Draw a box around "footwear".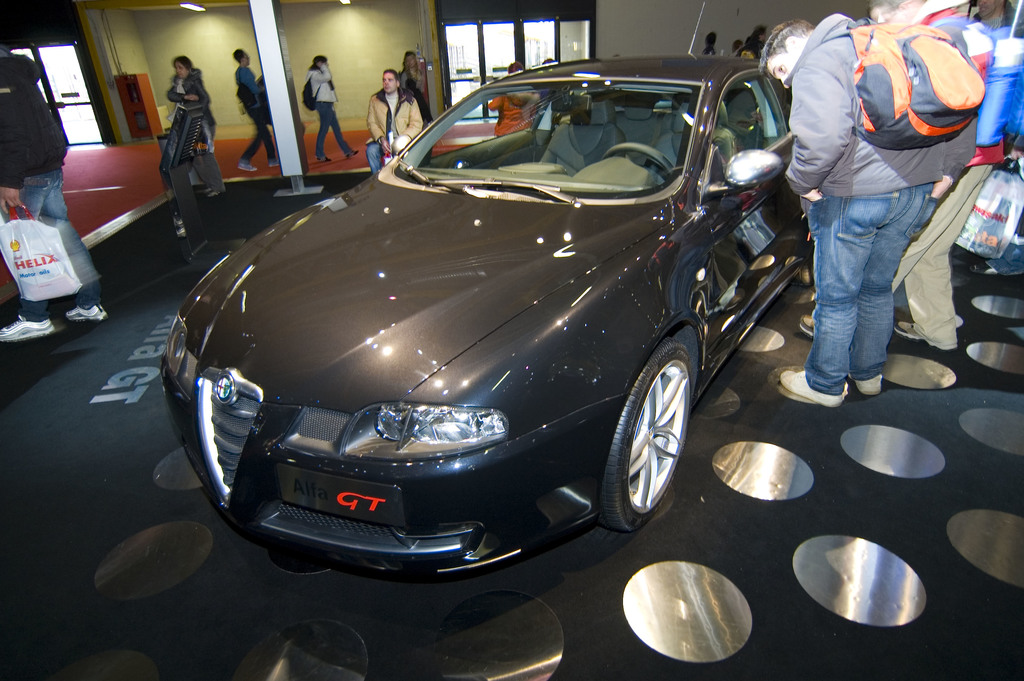
left=234, top=161, right=259, bottom=174.
